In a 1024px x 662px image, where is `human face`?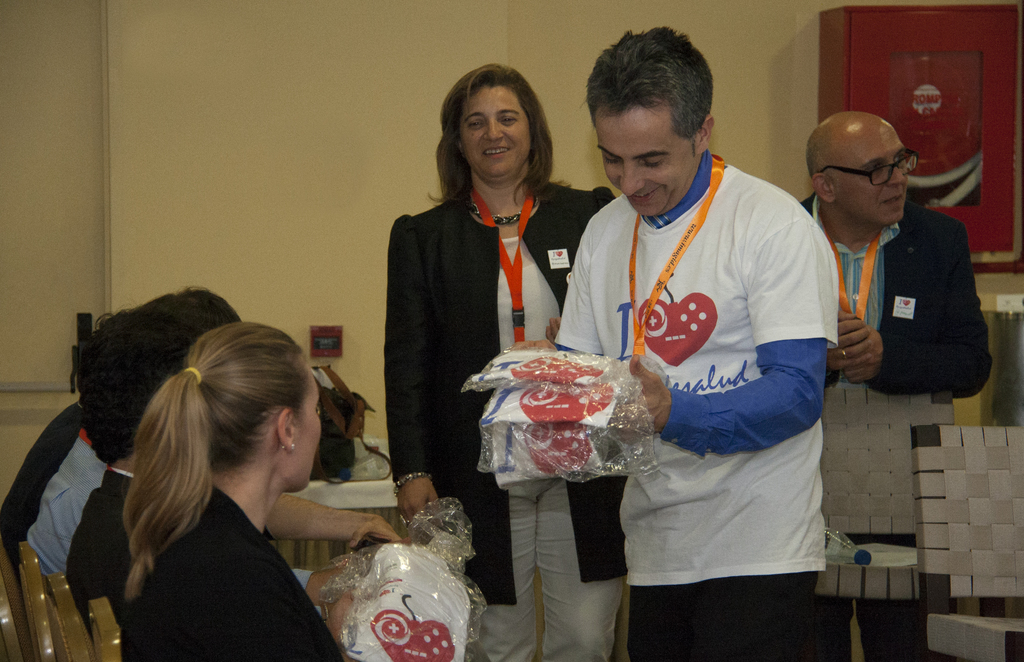
box(835, 120, 905, 227).
